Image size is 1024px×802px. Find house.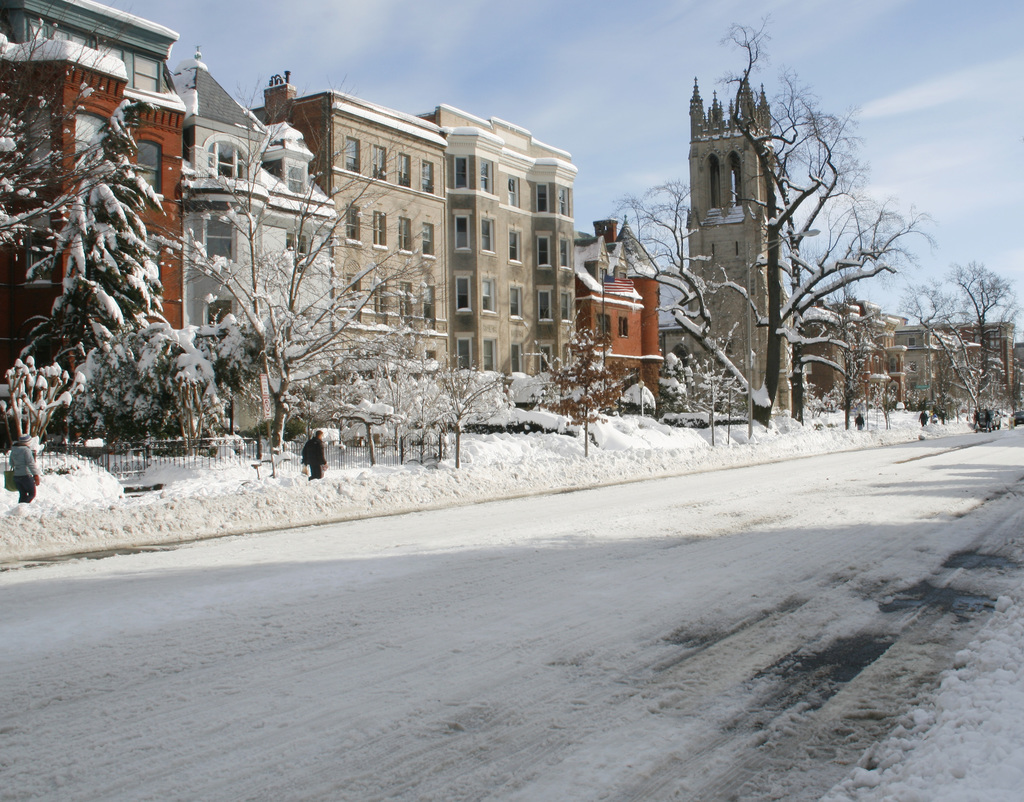
bbox=[652, 103, 806, 421].
